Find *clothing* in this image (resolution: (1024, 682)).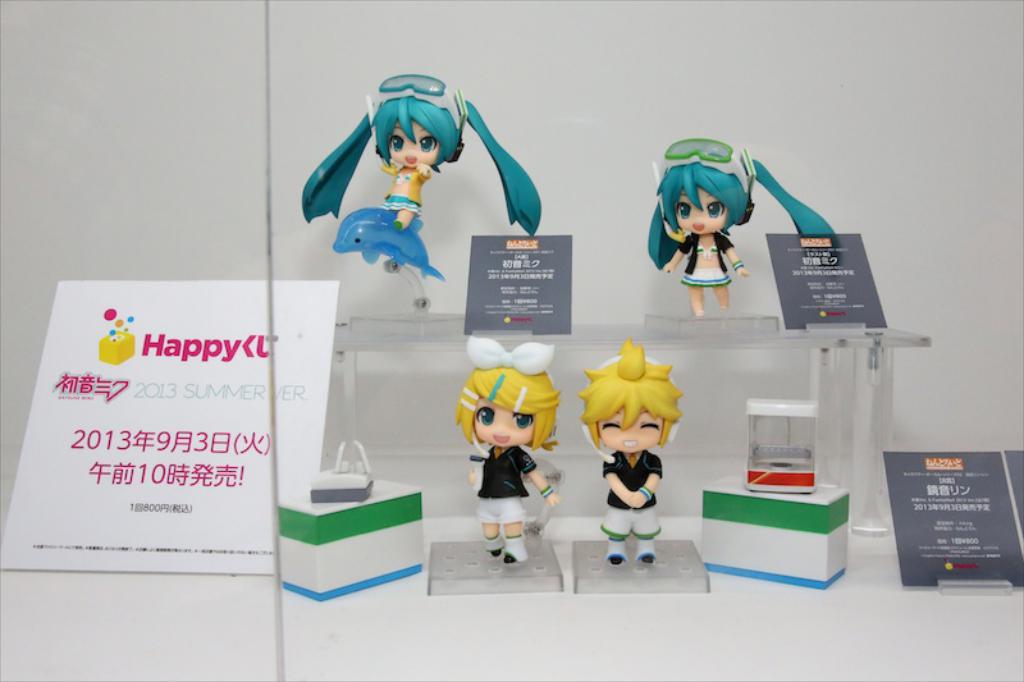
locate(477, 445, 538, 496).
